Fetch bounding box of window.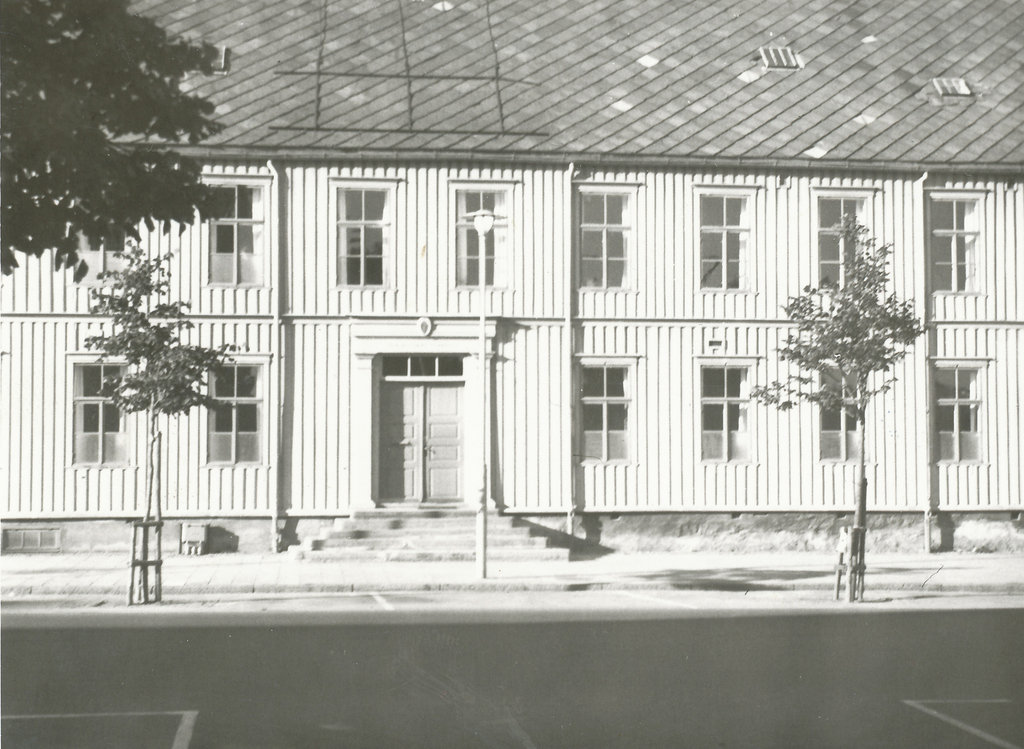
Bbox: box=[65, 354, 136, 471].
